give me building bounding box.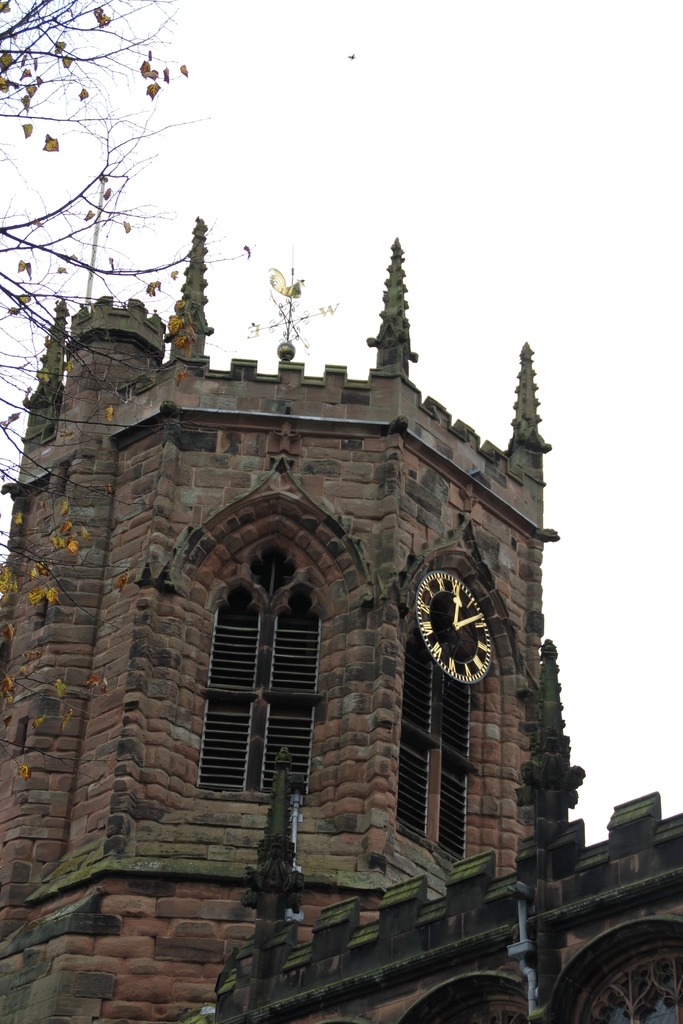
bbox(0, 212, 682, 1023).
